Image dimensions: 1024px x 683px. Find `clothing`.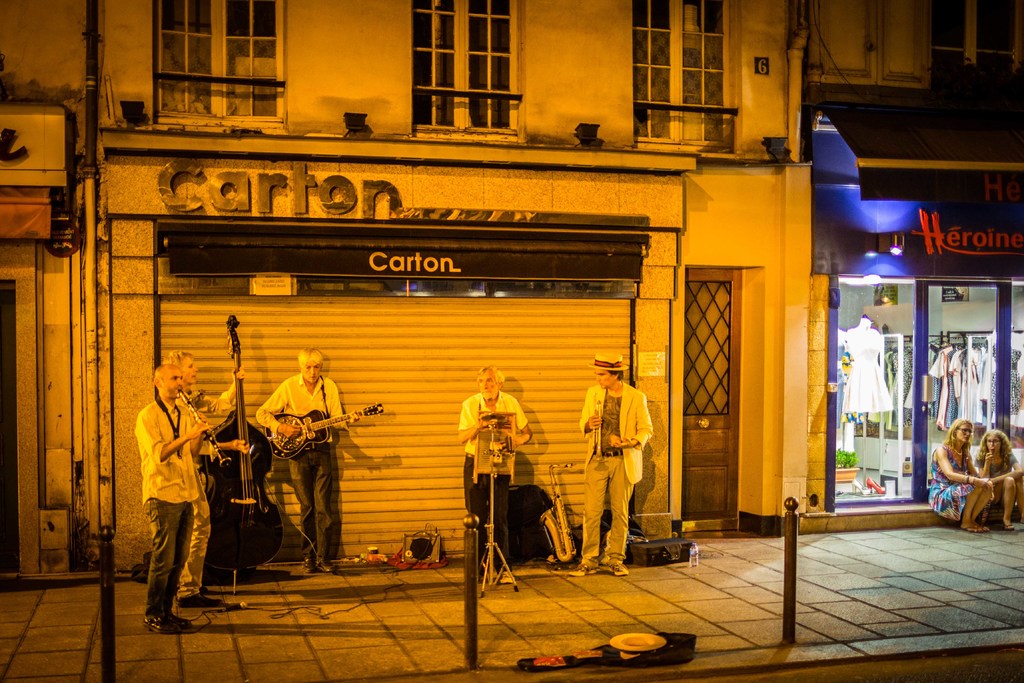
584, 351, 664, 568.
